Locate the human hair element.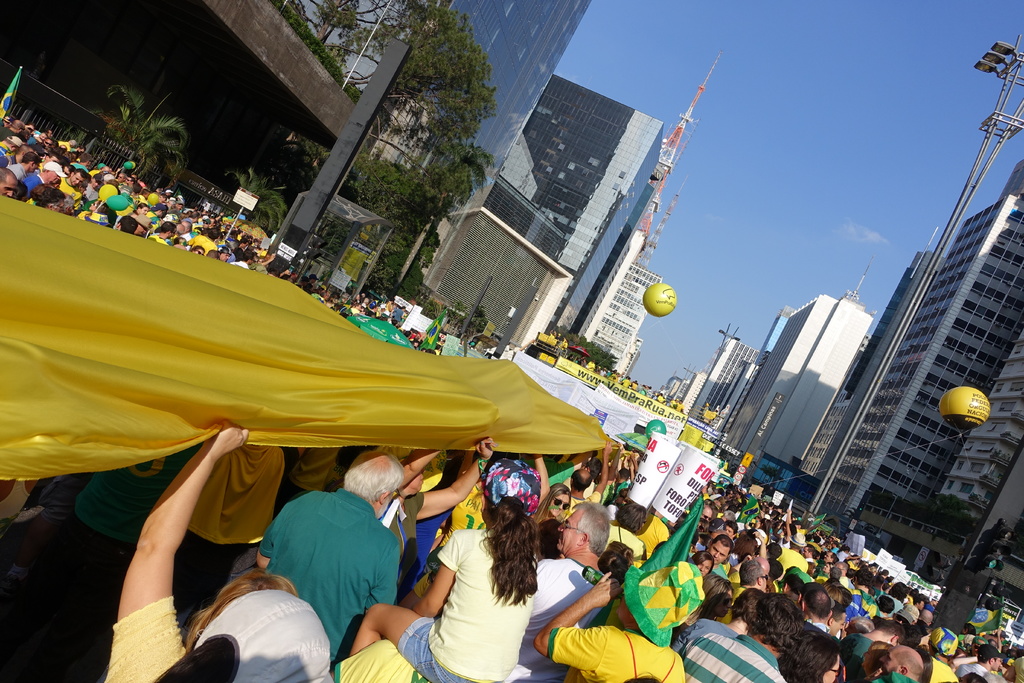
Element bbox: crop(185, 572, 294, 659).
